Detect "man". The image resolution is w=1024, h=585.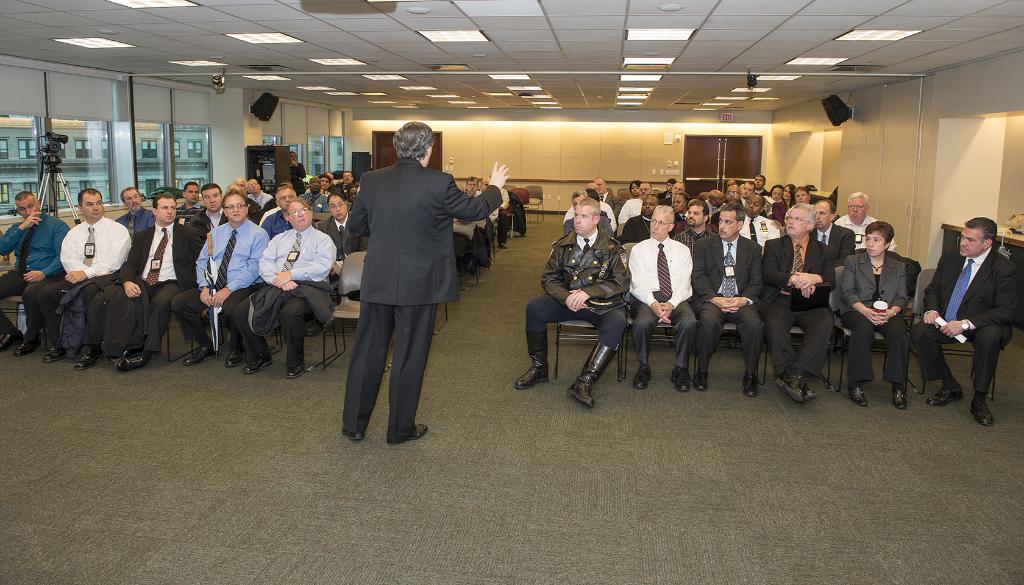
<region>189, 182, 226, 239</region>.
